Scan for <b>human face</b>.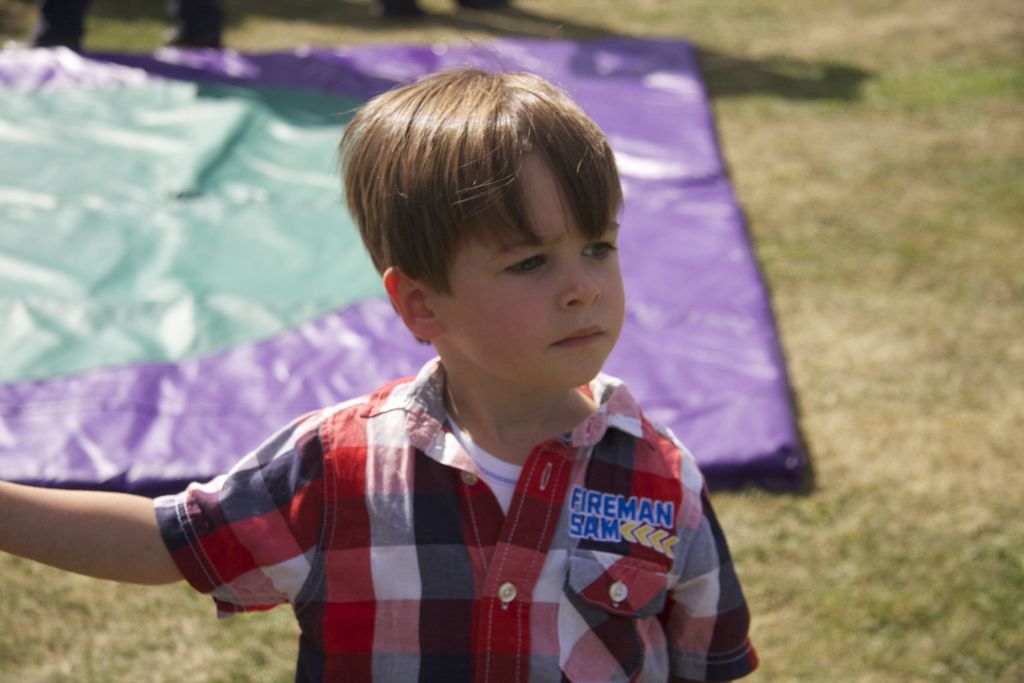
Scan result: locate(432, 151, 623, 384).
